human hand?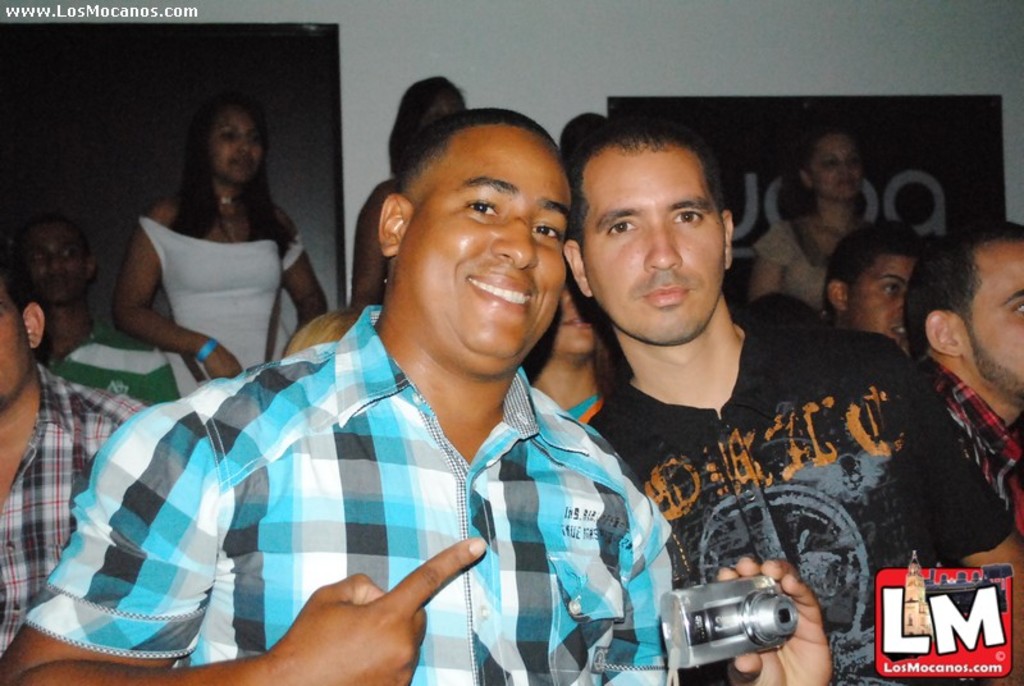
box(252, 557, 476, 660)
